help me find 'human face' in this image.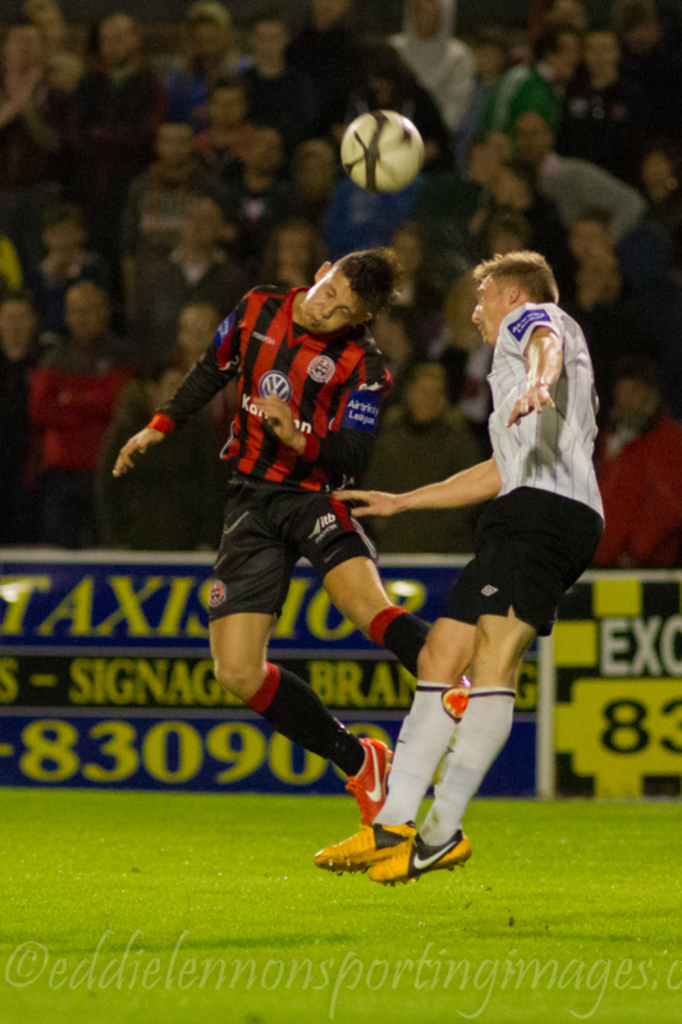
Found it: detection(480, 136, 507, 172).
